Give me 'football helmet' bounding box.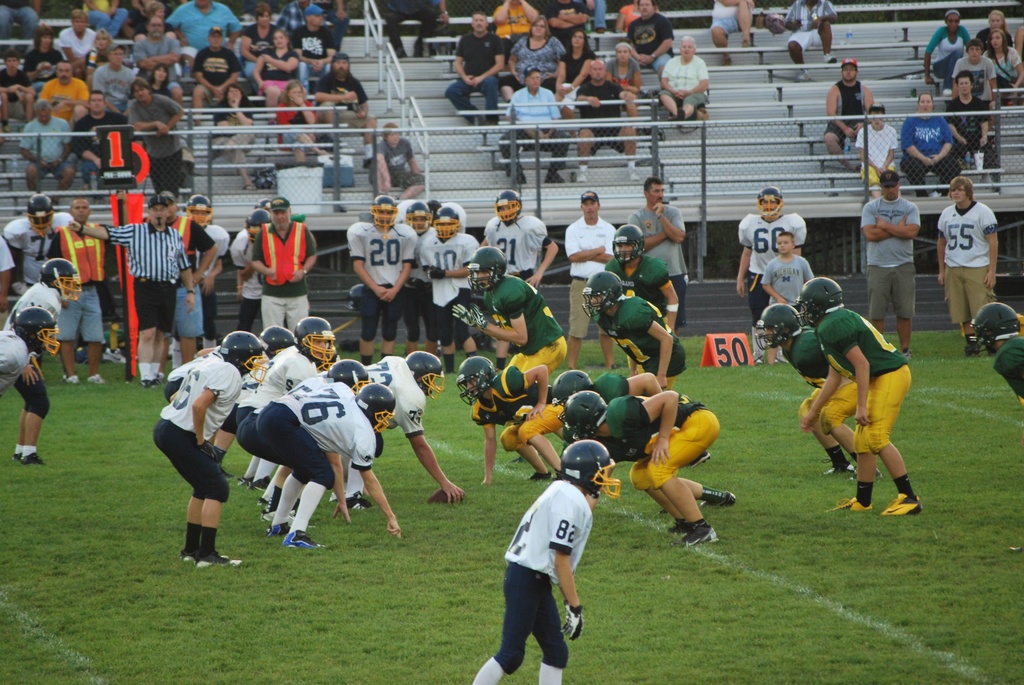
365:193:410:230.
